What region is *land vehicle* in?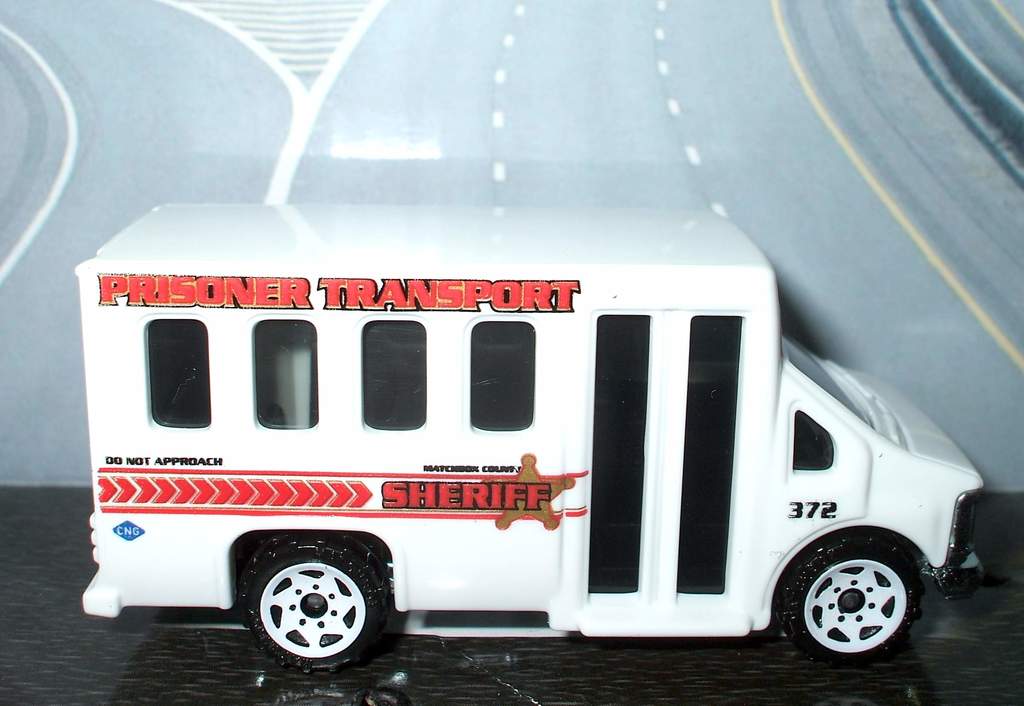
100, 159, 975, 705.
